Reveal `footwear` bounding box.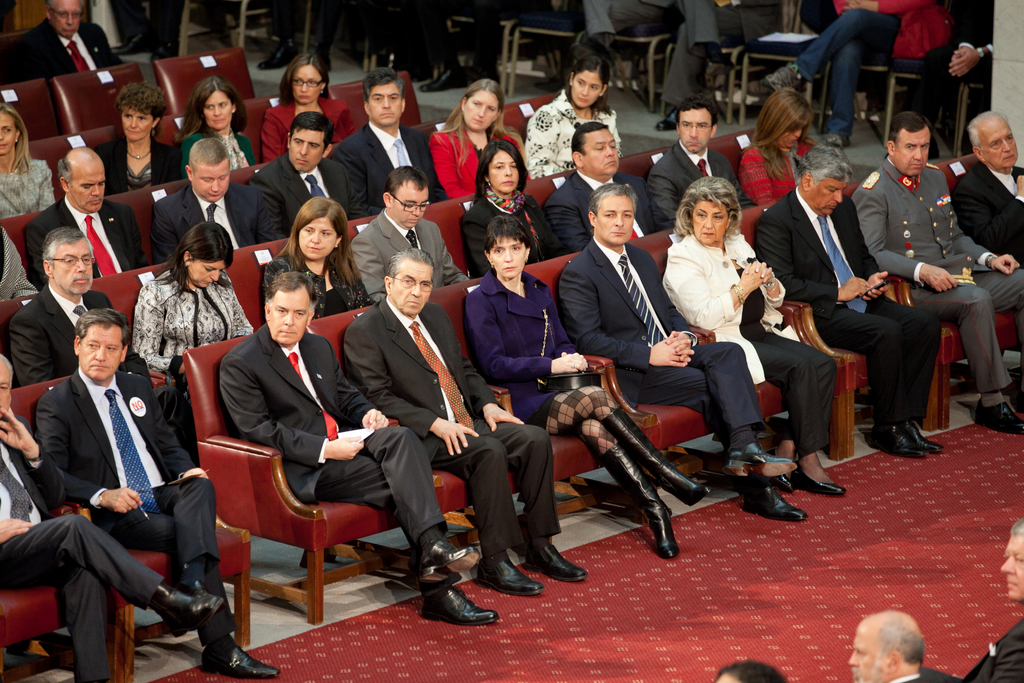
Revealed: bbox=(751, 457, 801, 490).
